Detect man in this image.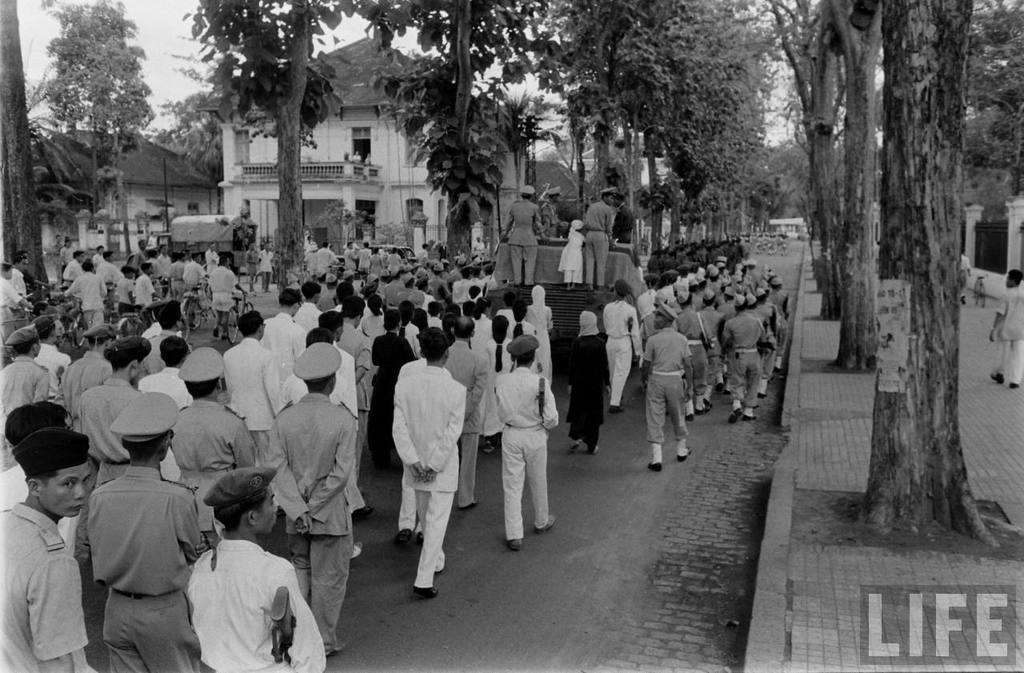
Detection: <box>393,325,452,542</box>.
